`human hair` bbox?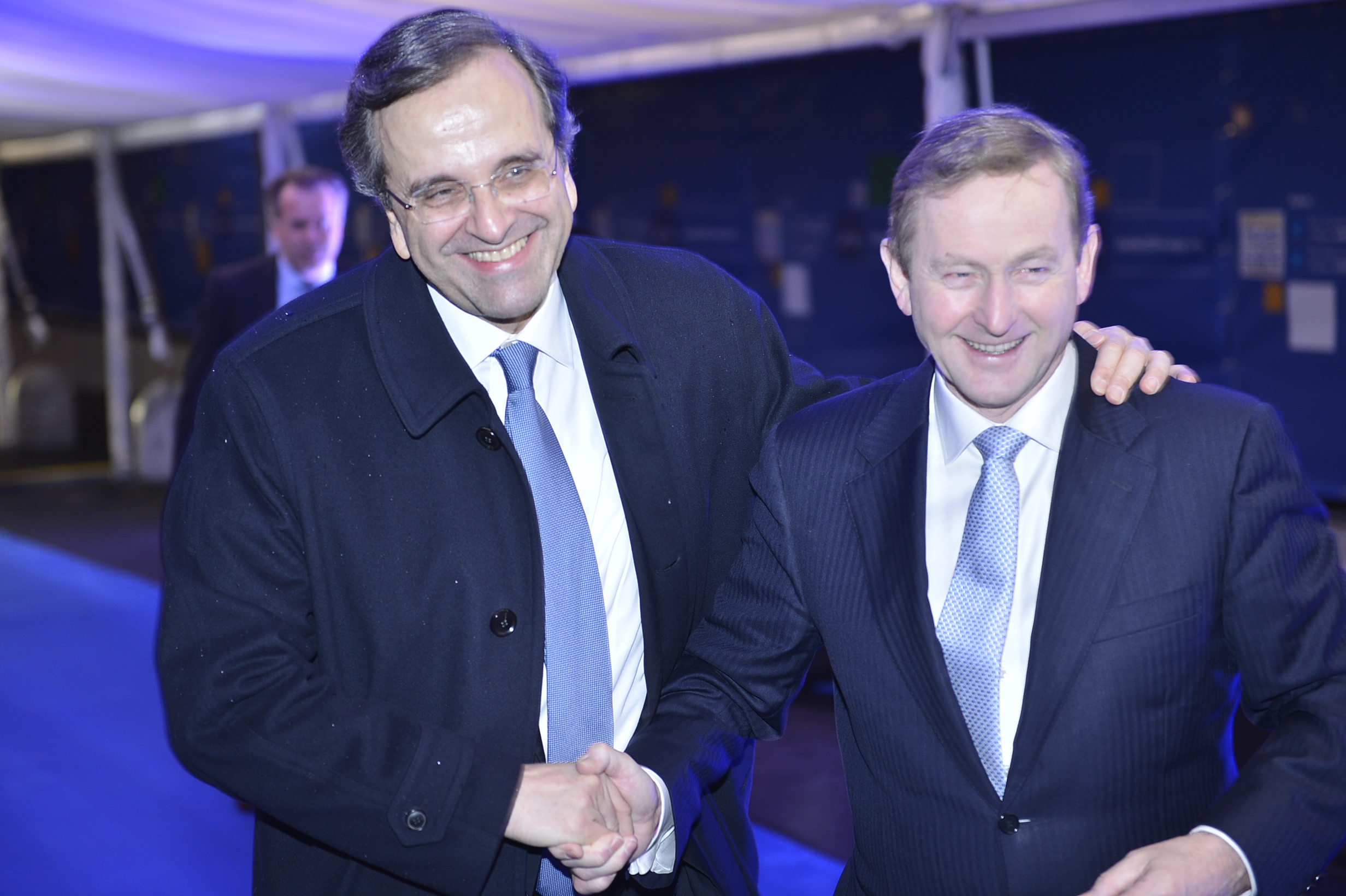
[x1=175, y1=5, x2=316, y2=125]
